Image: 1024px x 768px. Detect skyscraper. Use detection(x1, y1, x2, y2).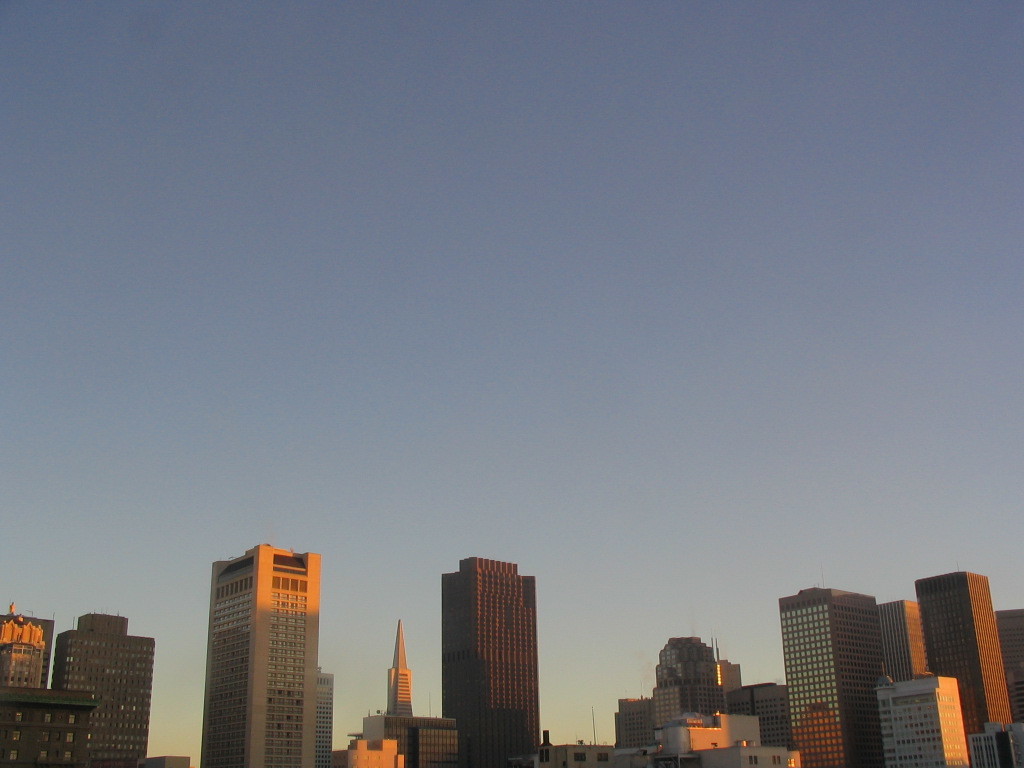
detection(179, 546, 346, 757).
